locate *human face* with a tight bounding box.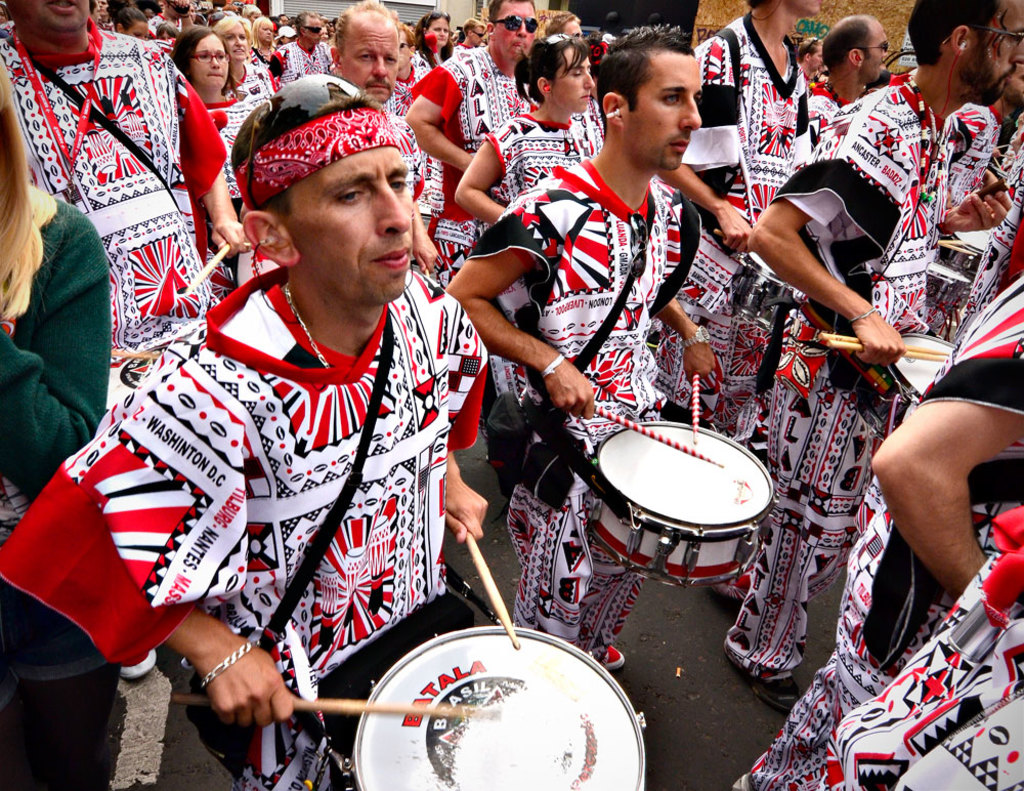
[190,32,229,88].
